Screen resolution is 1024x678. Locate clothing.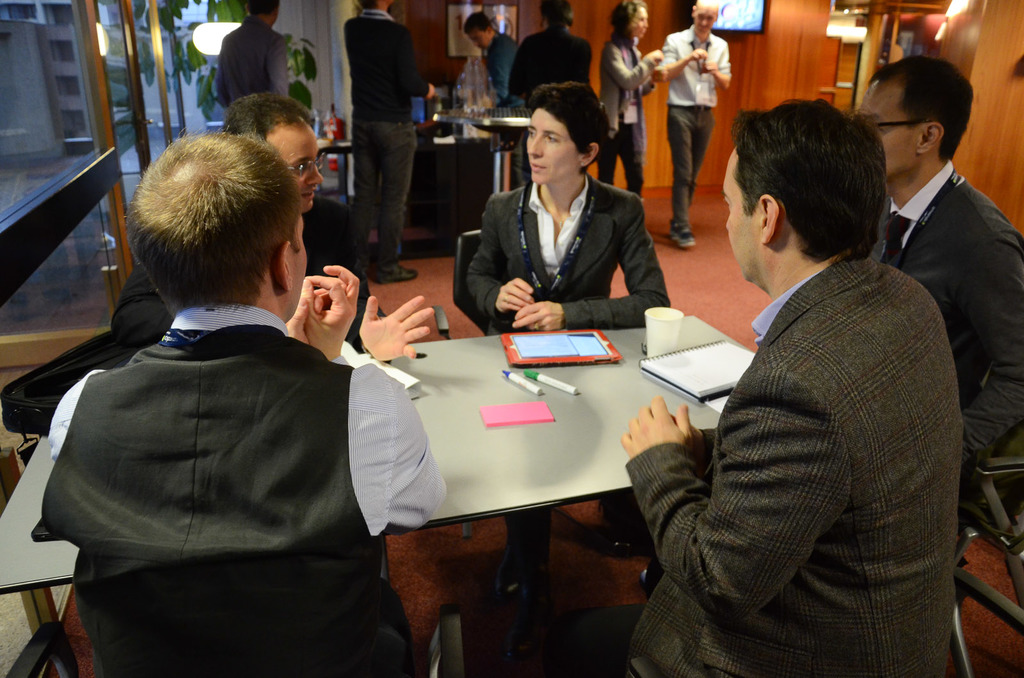
BBox(661, 24, 730, 232).
